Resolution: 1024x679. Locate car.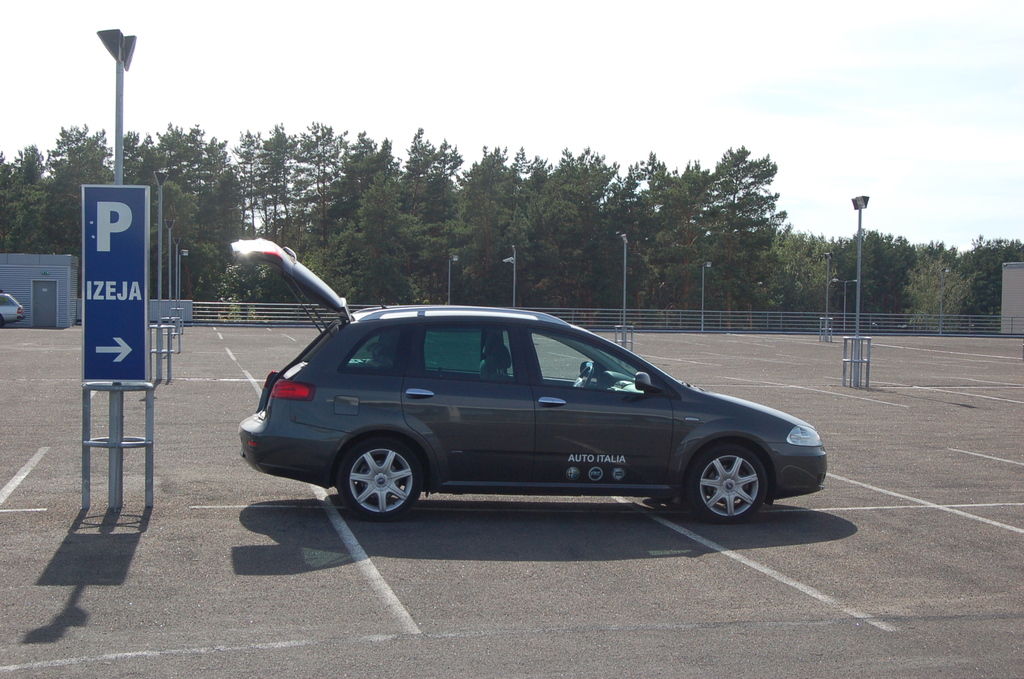
l=0, t=291, r=22, b=325.
